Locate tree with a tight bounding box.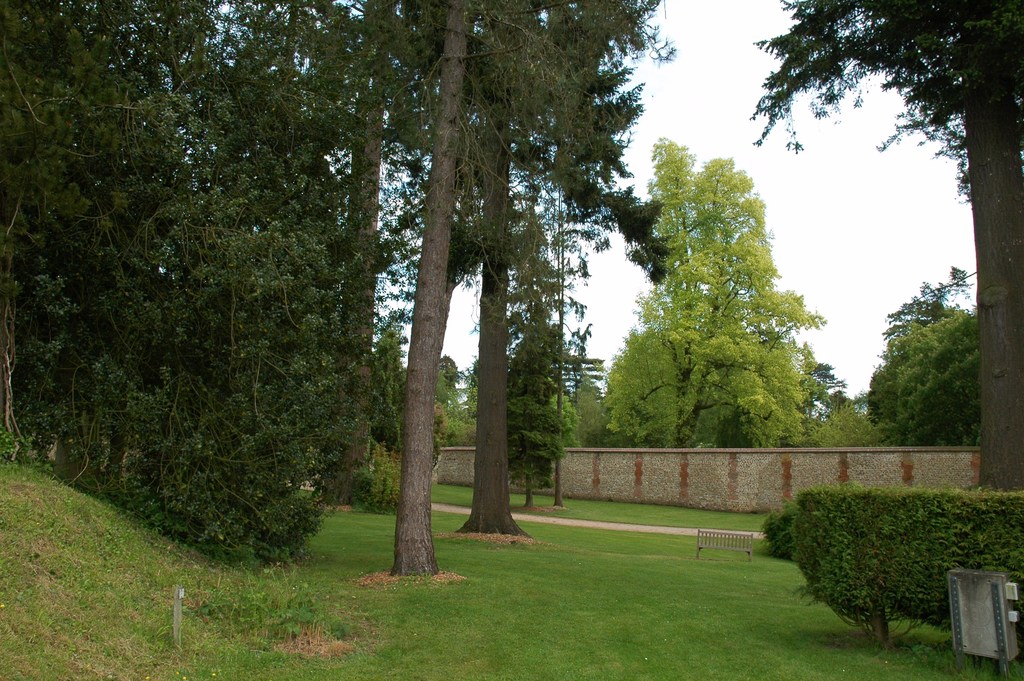
box(836, 270, 982, 450).
